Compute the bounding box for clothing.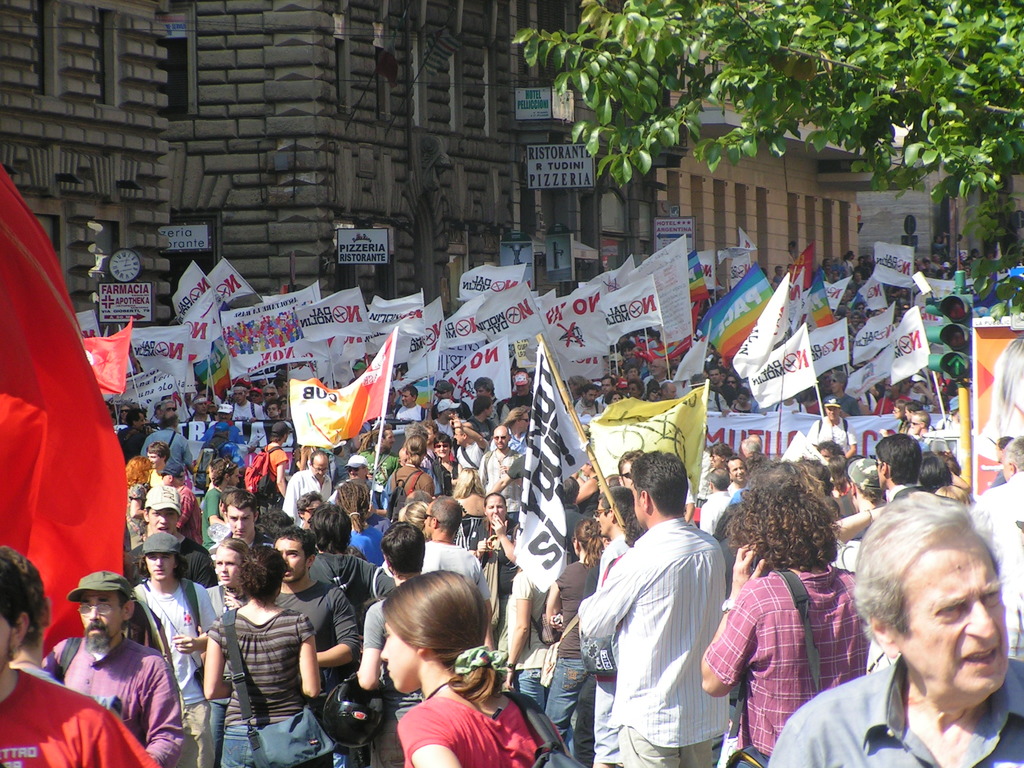
[542,553,599,765].
